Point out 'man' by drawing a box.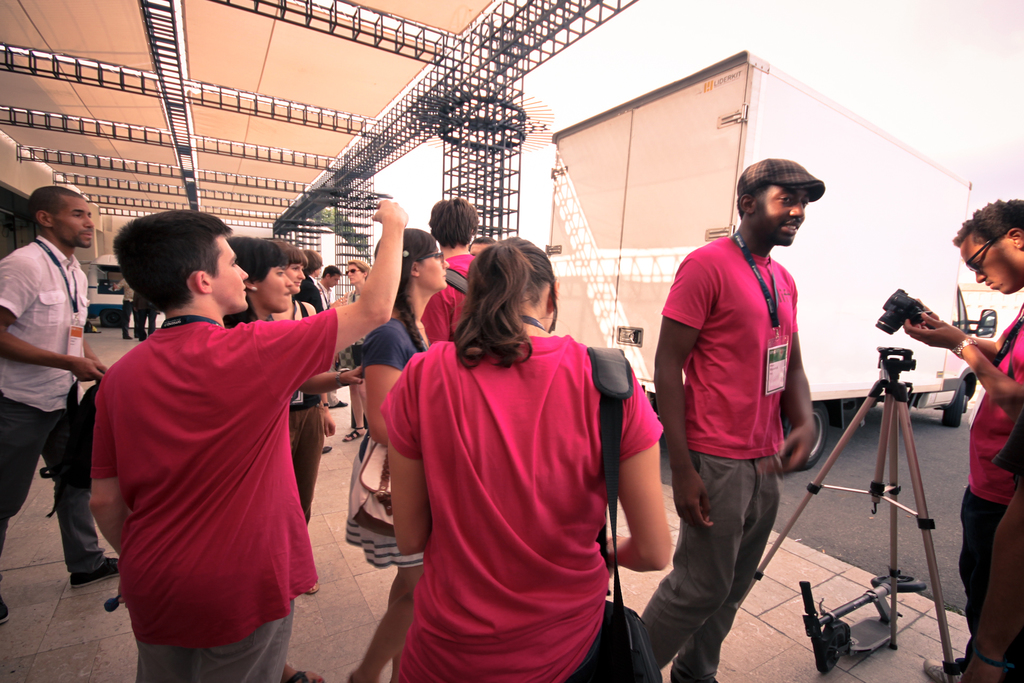
bbox=[655, 161, 839, 652].
